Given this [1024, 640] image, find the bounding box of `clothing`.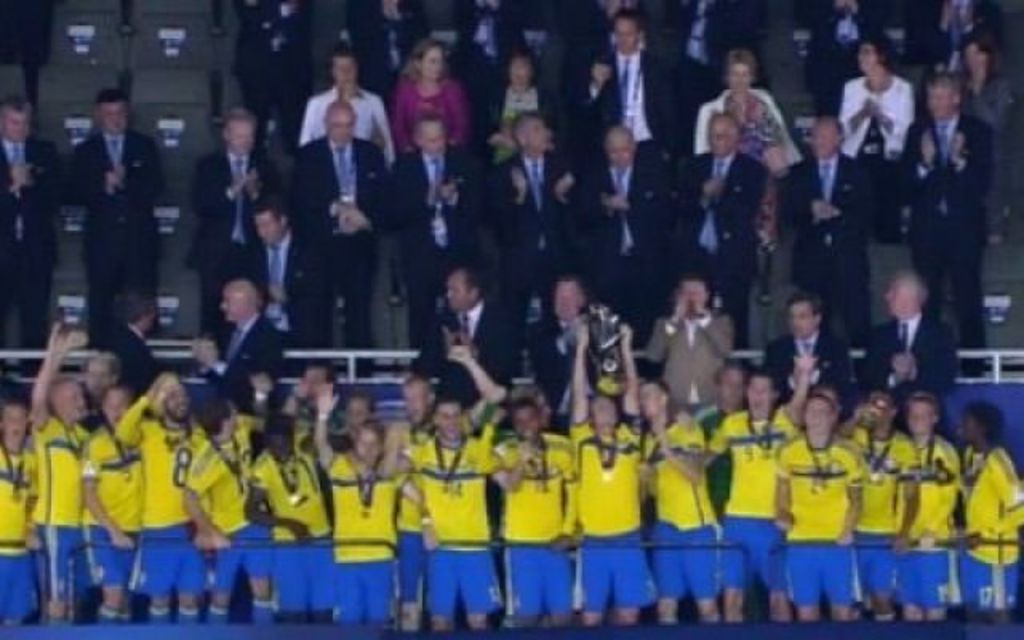
[x1=766, y1=434, x2=866, y2=611].
